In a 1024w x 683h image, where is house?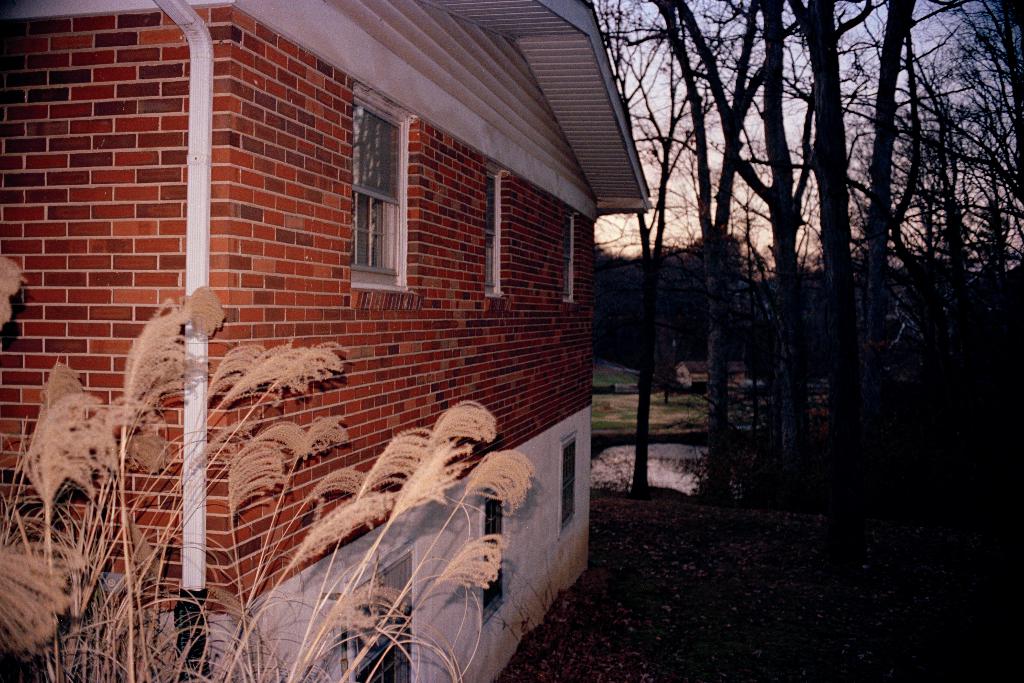
region(10, 0, 678, 614).
